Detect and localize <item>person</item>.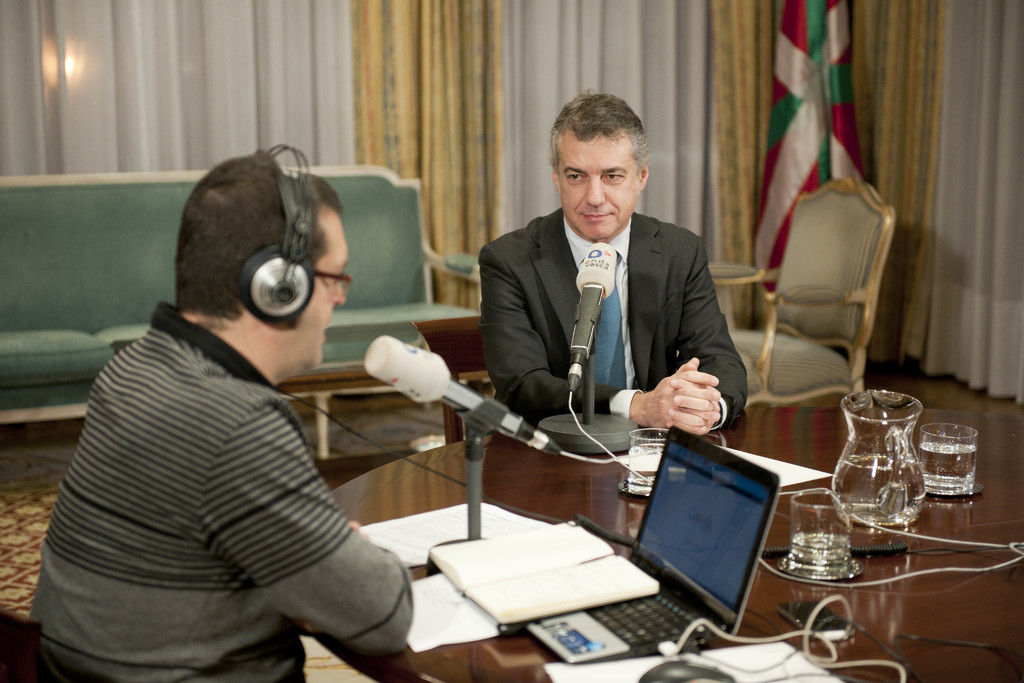
Localized at 477,90,755,431.
